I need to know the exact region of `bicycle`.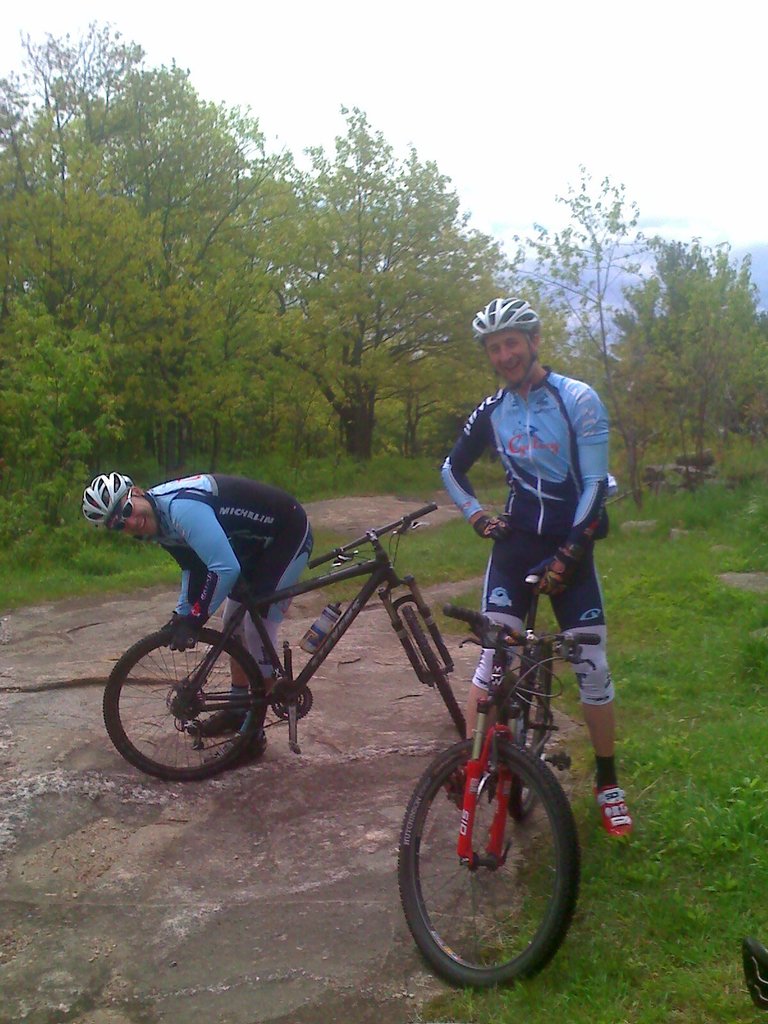
Region: (left=387, top=603, right=594, bottom=1004).
